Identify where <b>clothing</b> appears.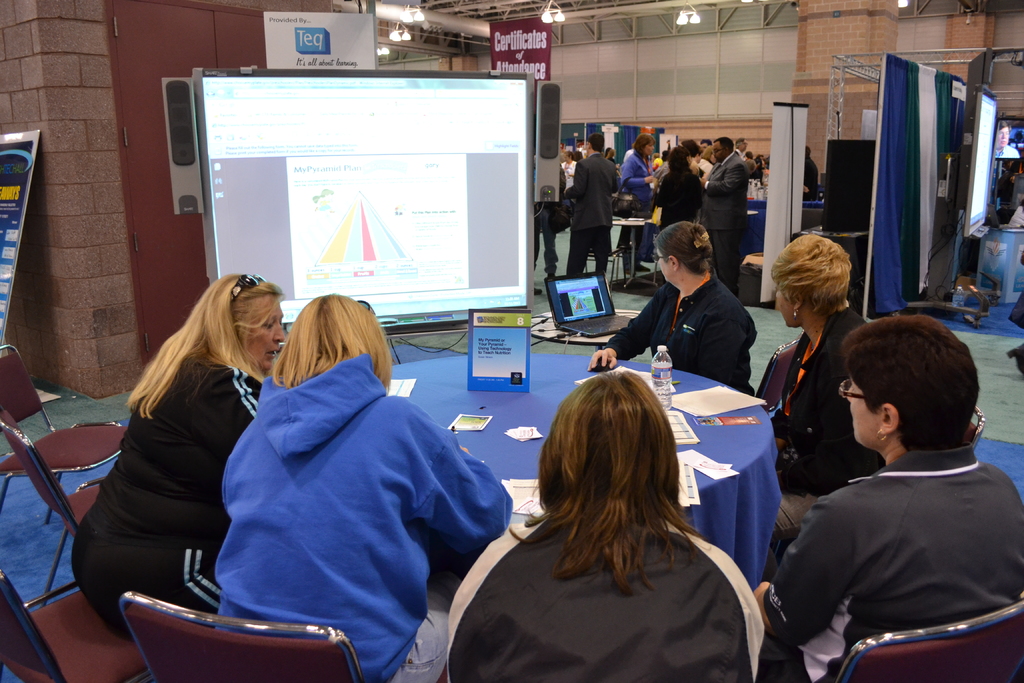
Appears at bbox=(754, 158, 763, 187).
